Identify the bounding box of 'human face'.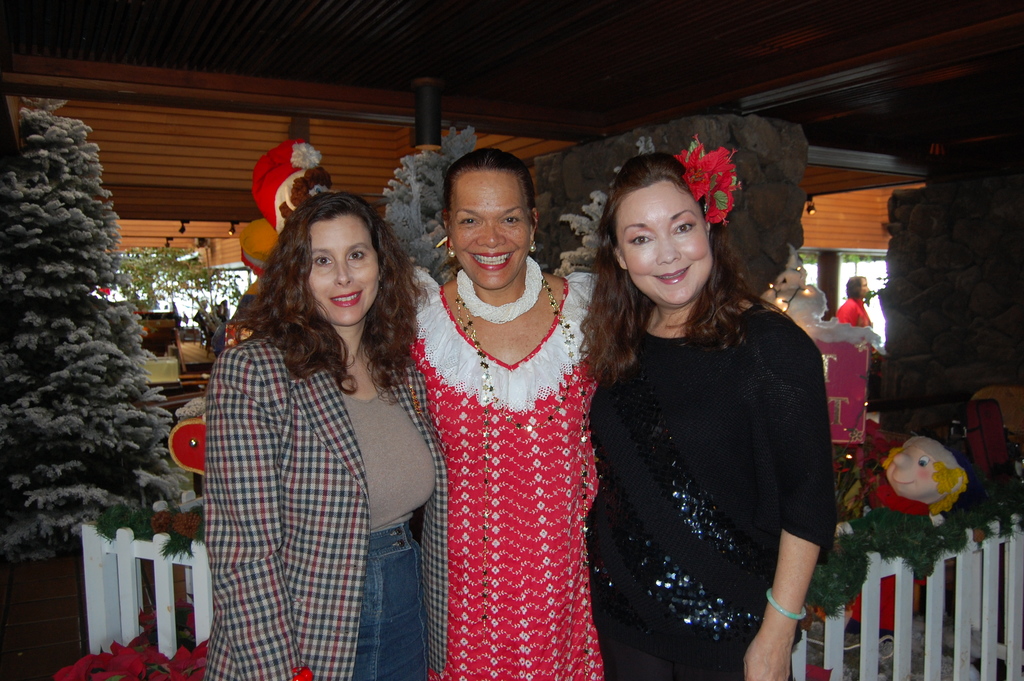
Rect(614, 180, 712, 307).
